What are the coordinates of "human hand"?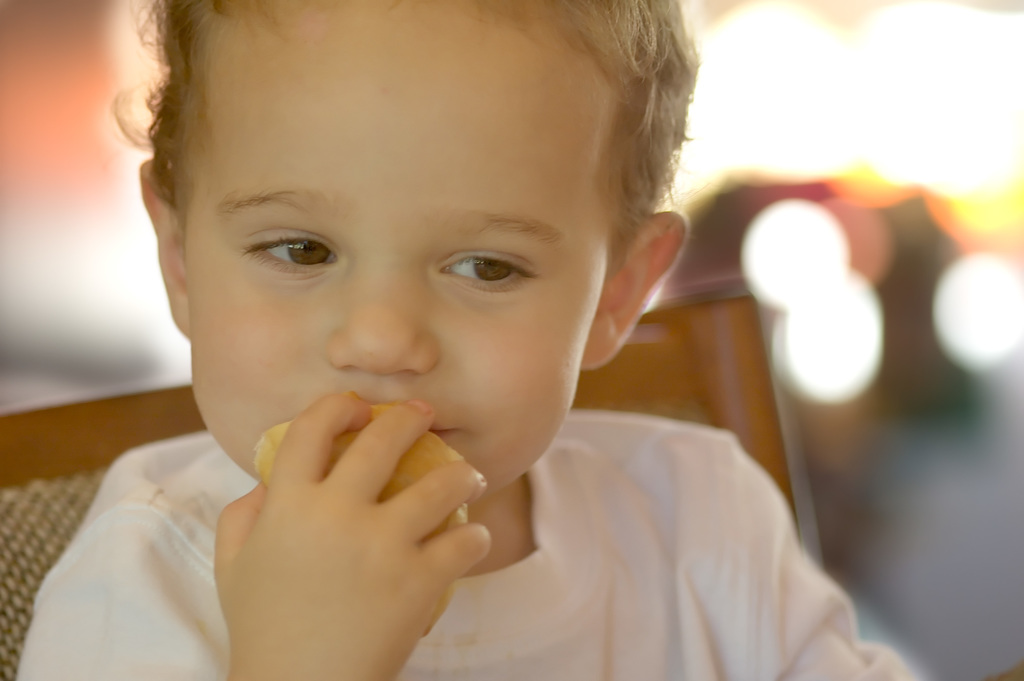
bbox=(211, 391, 526, 664).
